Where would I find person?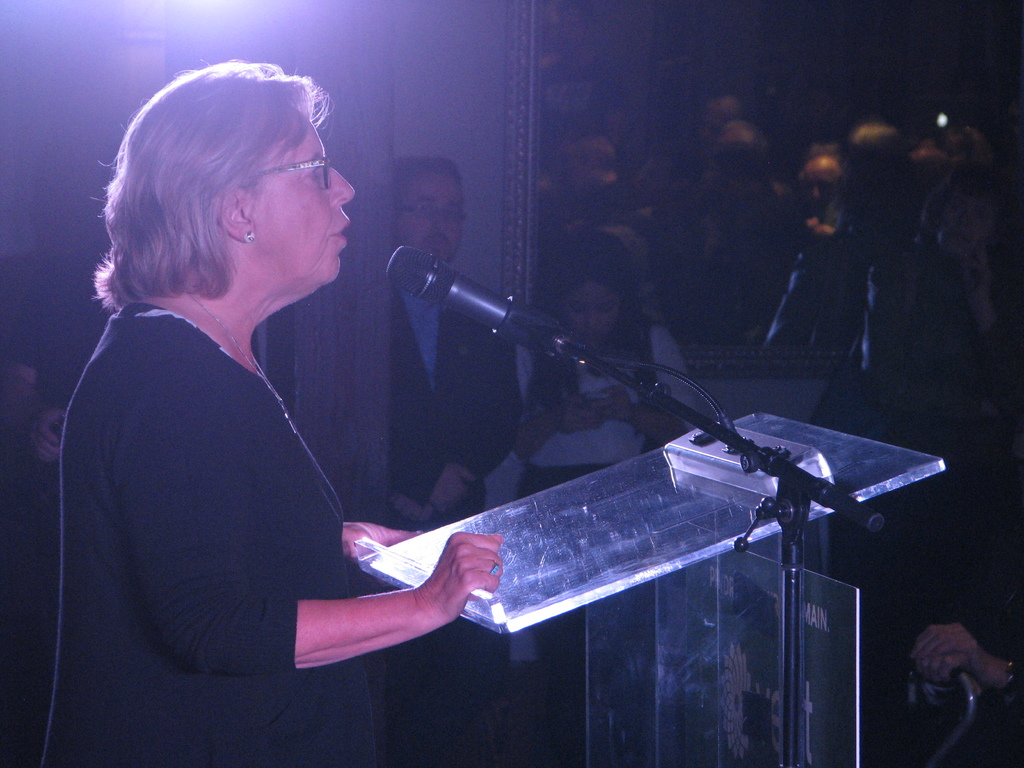
At [left=396, top=155, right=526, bottom=520].
